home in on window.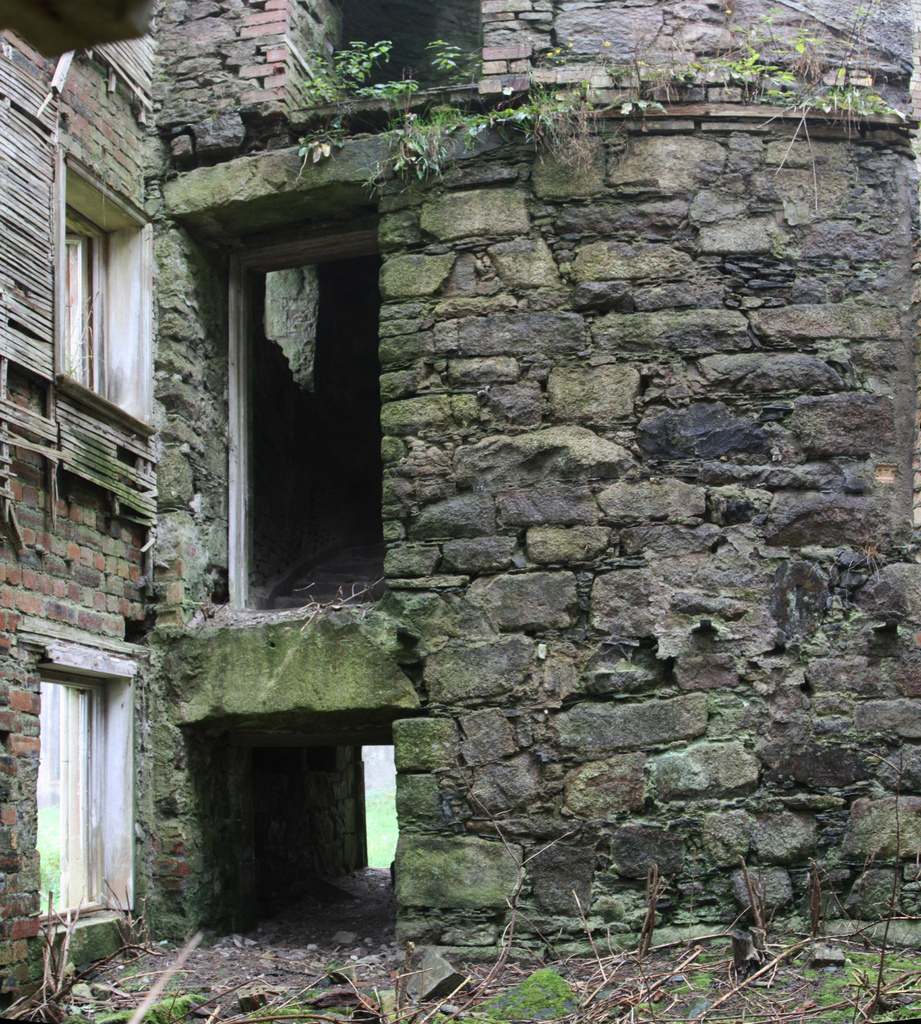
Homed in at crop(49, 211, 117, 403).
